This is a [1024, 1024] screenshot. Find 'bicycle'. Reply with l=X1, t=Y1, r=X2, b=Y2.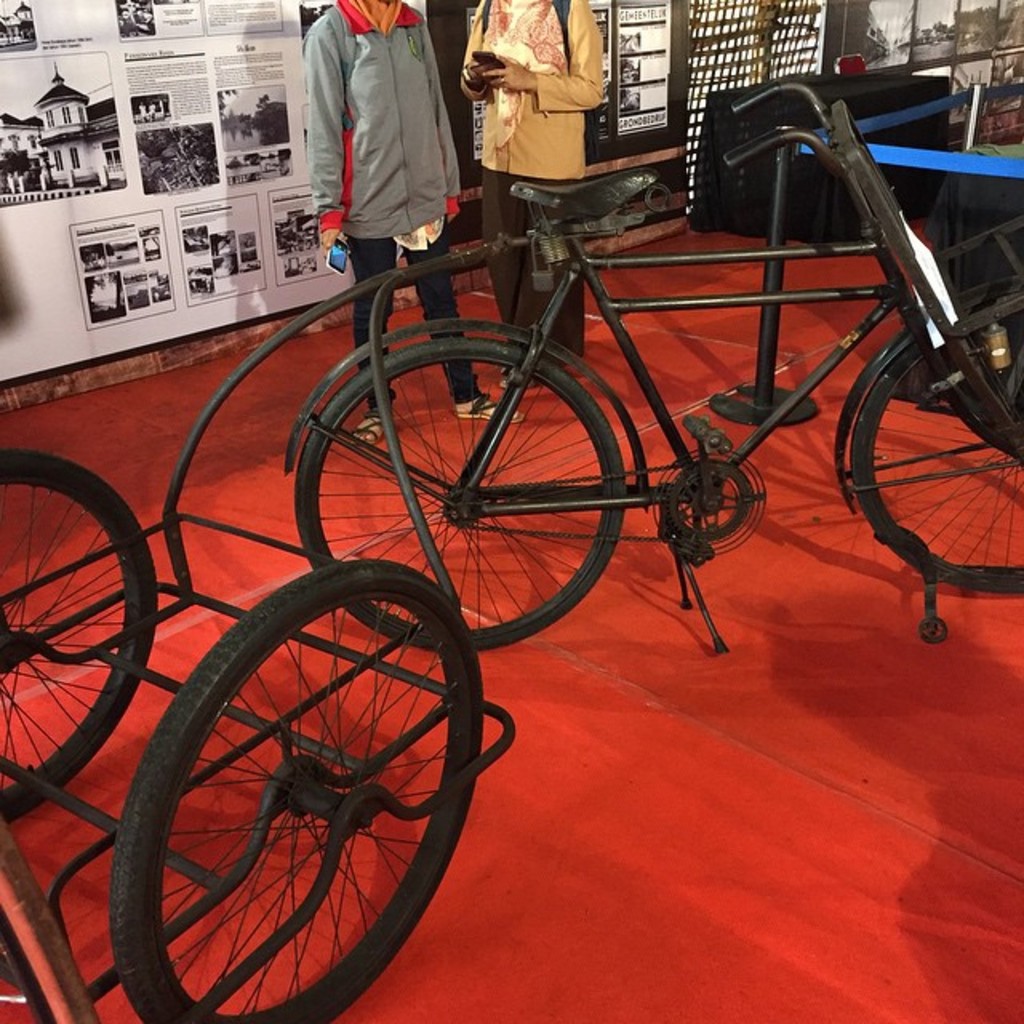
l=248, t=96, r=1008, b=760.
